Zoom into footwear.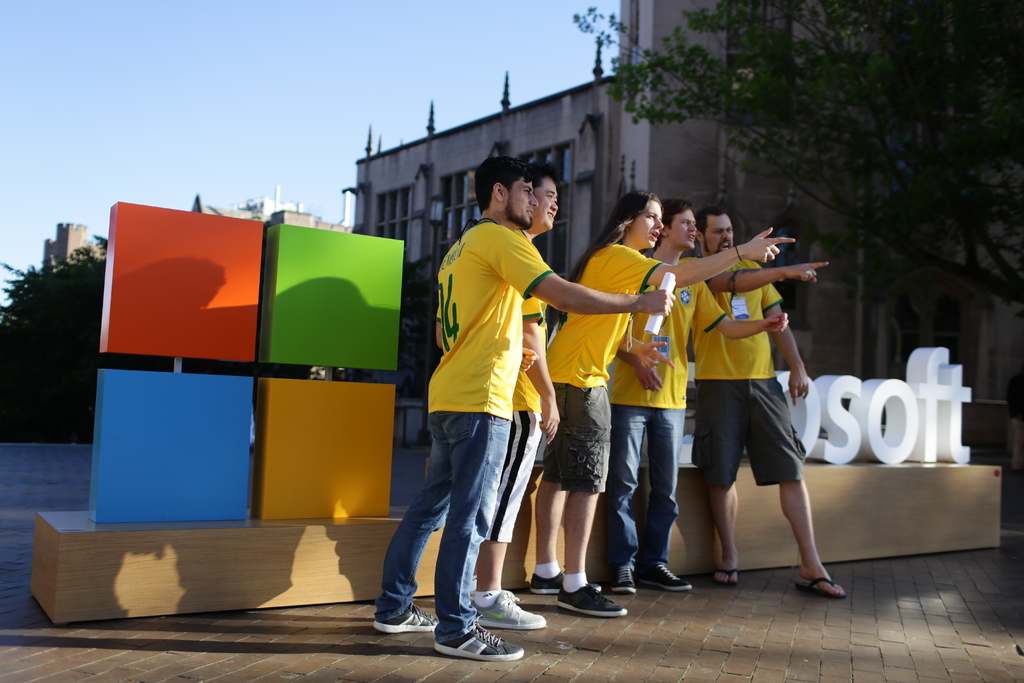
Zoom target: Rect(372, 607, 440, 632).
